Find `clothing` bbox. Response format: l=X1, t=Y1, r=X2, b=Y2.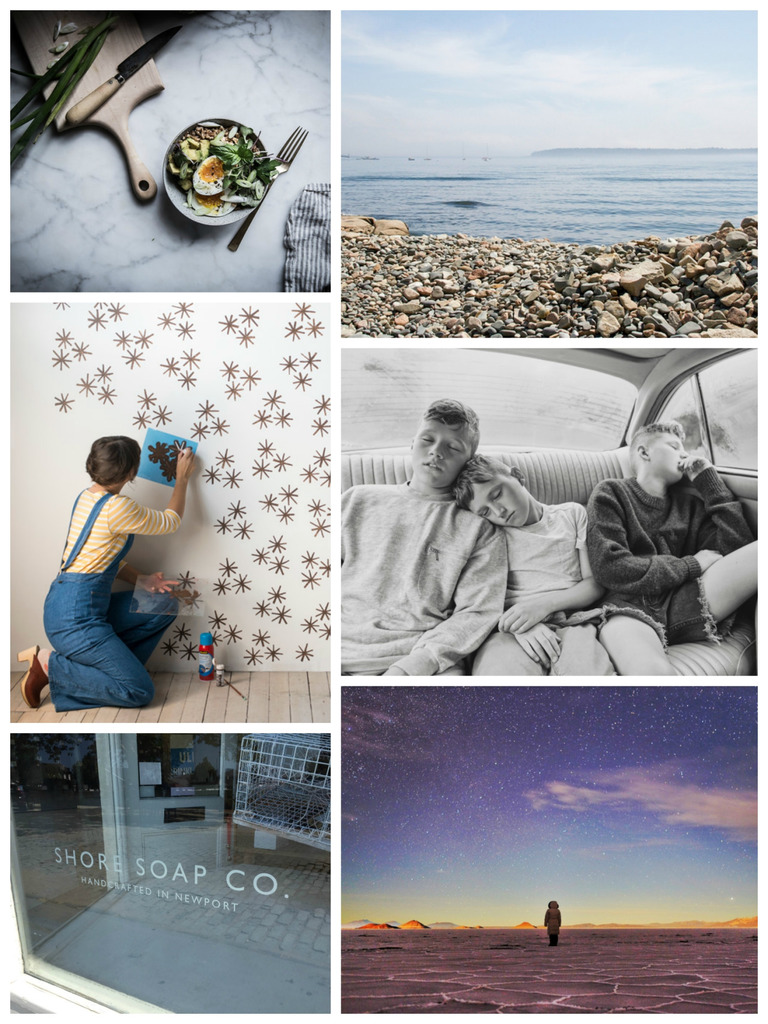
l=590, t=473, r=749, b=636.
